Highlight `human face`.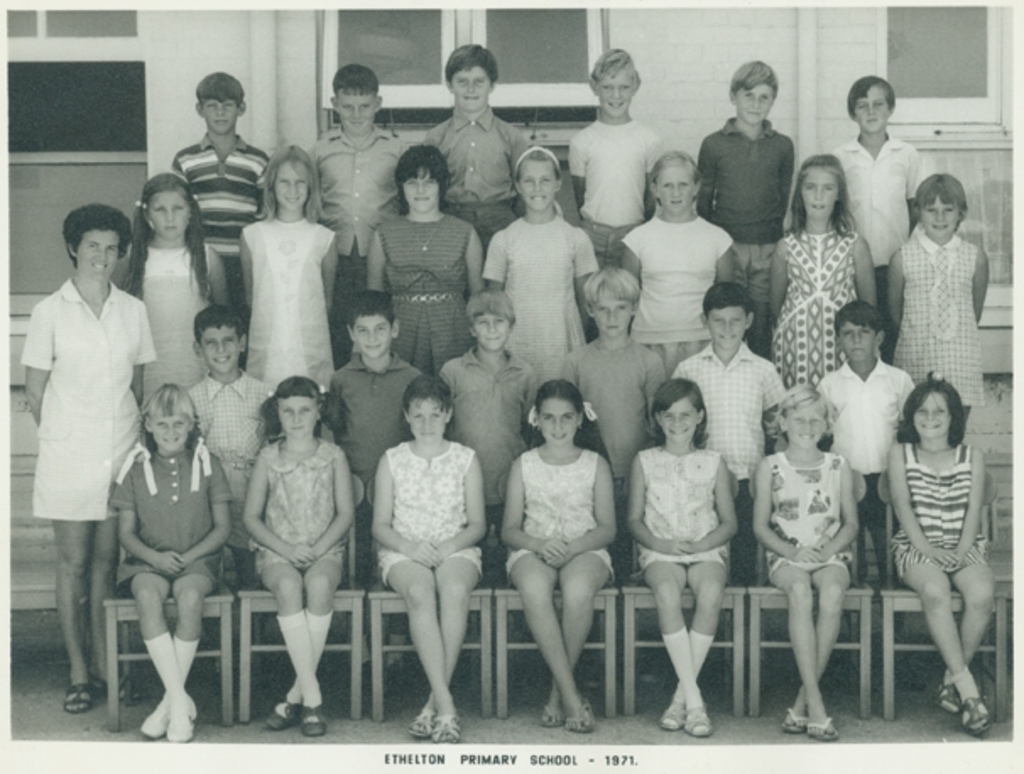
Highlighted region: <region>275, 159, 306, 208</region>.
